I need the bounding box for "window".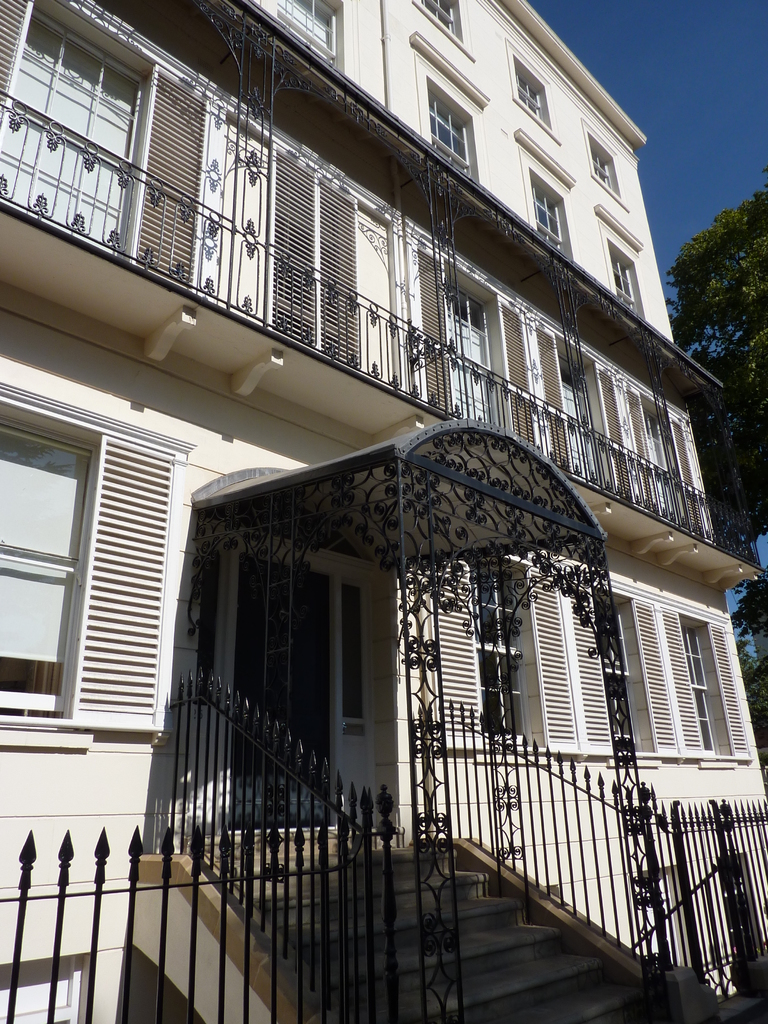
Here it is: bbox(420, 266, 548, 457).
